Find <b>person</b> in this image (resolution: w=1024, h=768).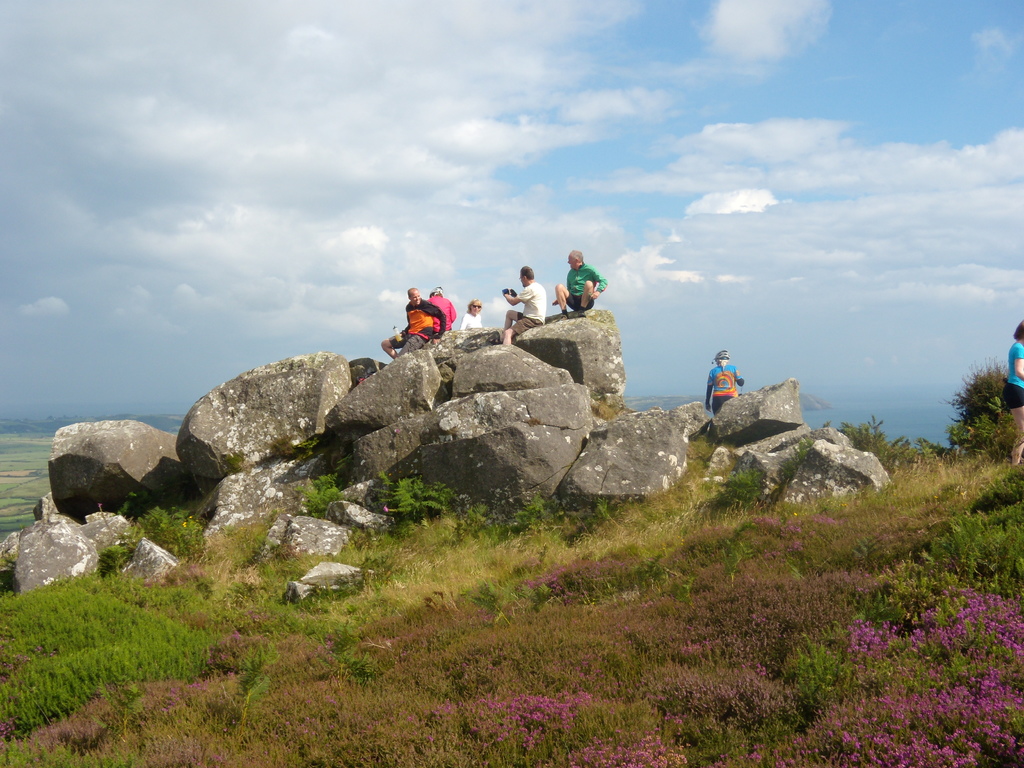
locate(463, 296, 483, 329).
